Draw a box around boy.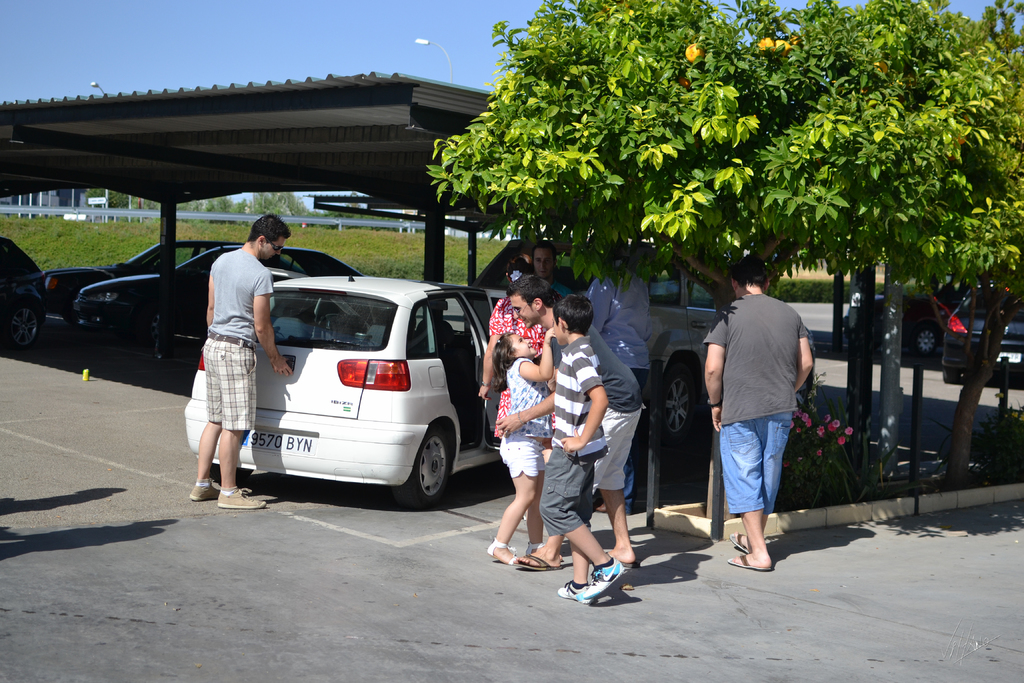
x1=540, y1=295, x2=625, y2=604.
